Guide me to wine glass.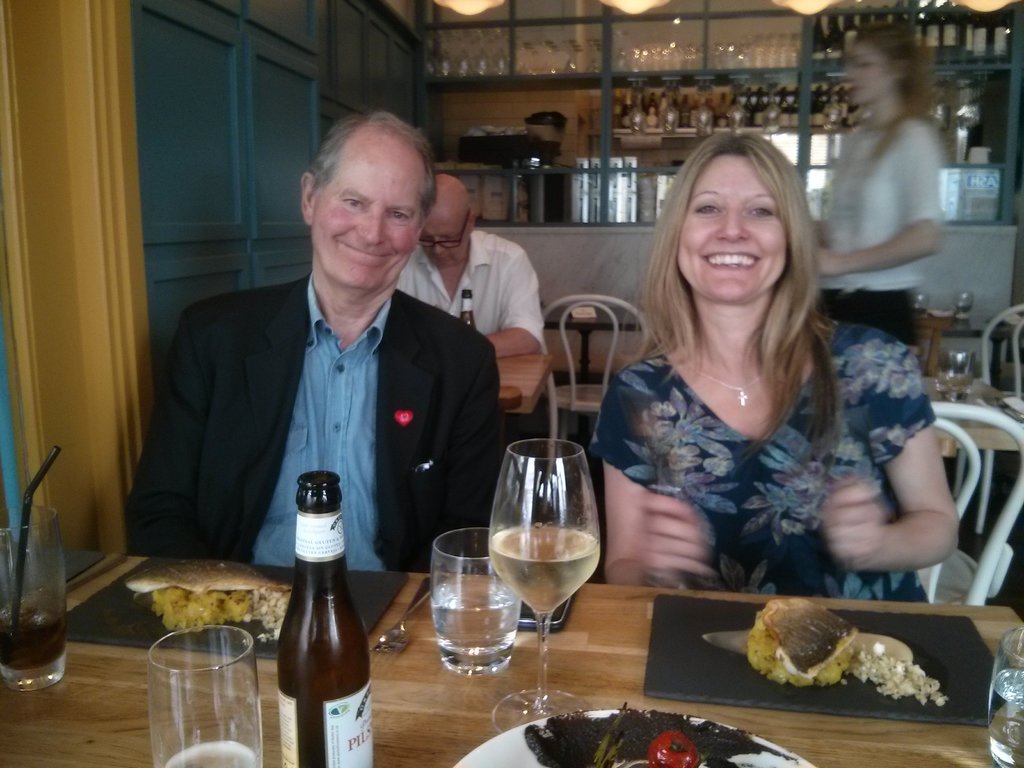
Guidance: l=0, t=507, r=67, b=685.
